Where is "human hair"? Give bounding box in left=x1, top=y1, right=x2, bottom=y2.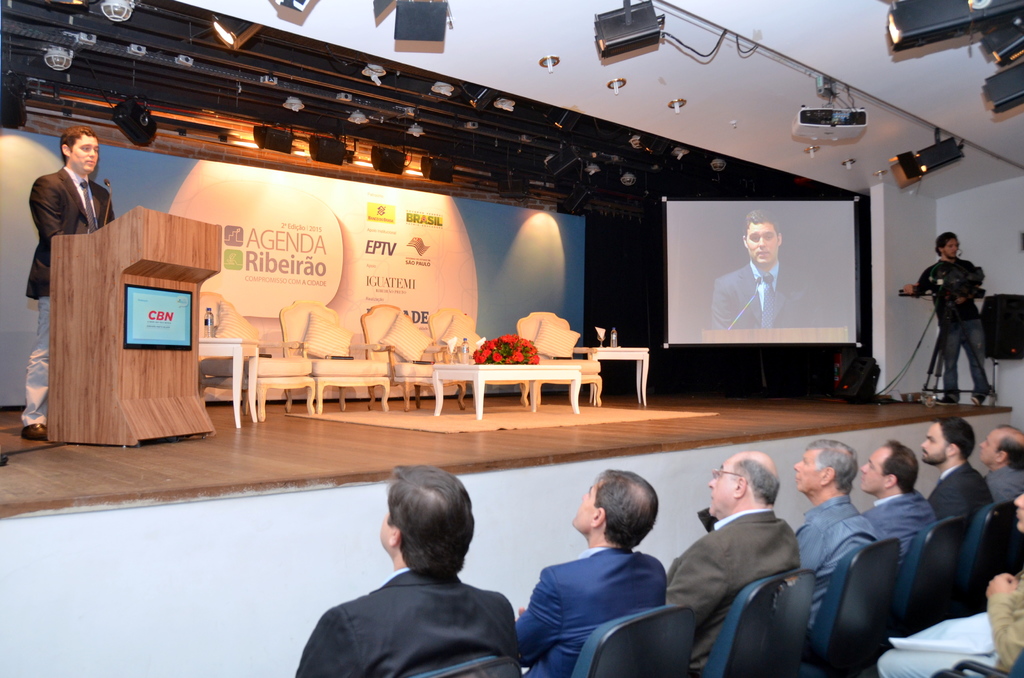
left=60, top=124, right=100, bottom=167.
